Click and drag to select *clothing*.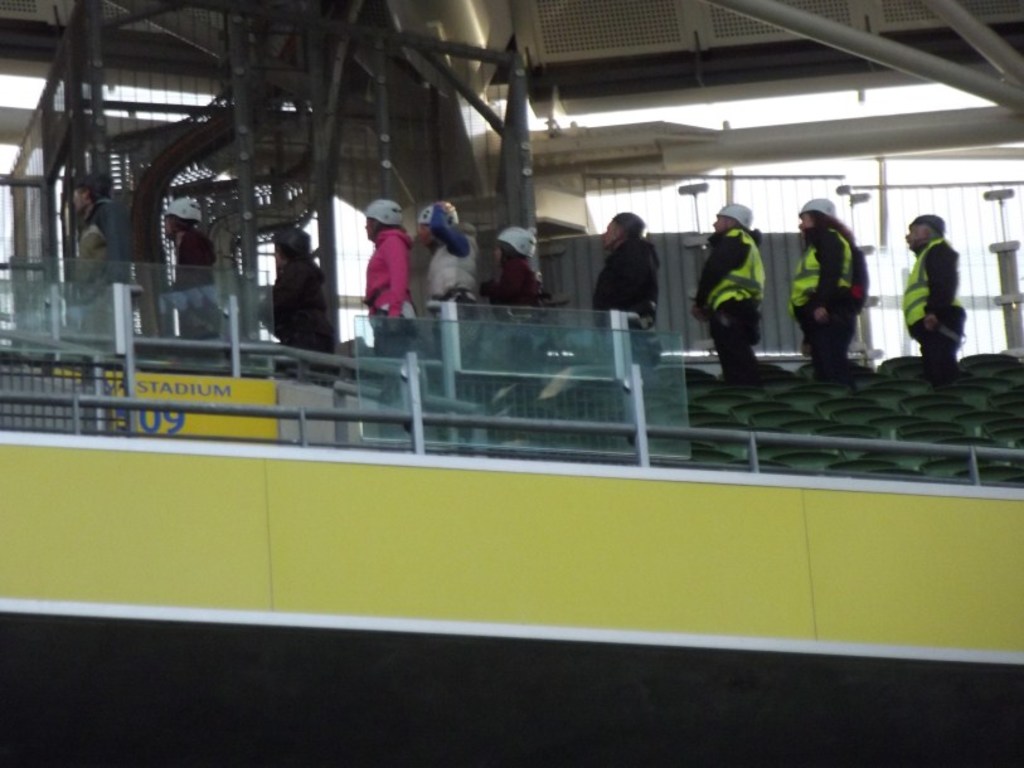
Selection: 788, 217, 870, 360.
